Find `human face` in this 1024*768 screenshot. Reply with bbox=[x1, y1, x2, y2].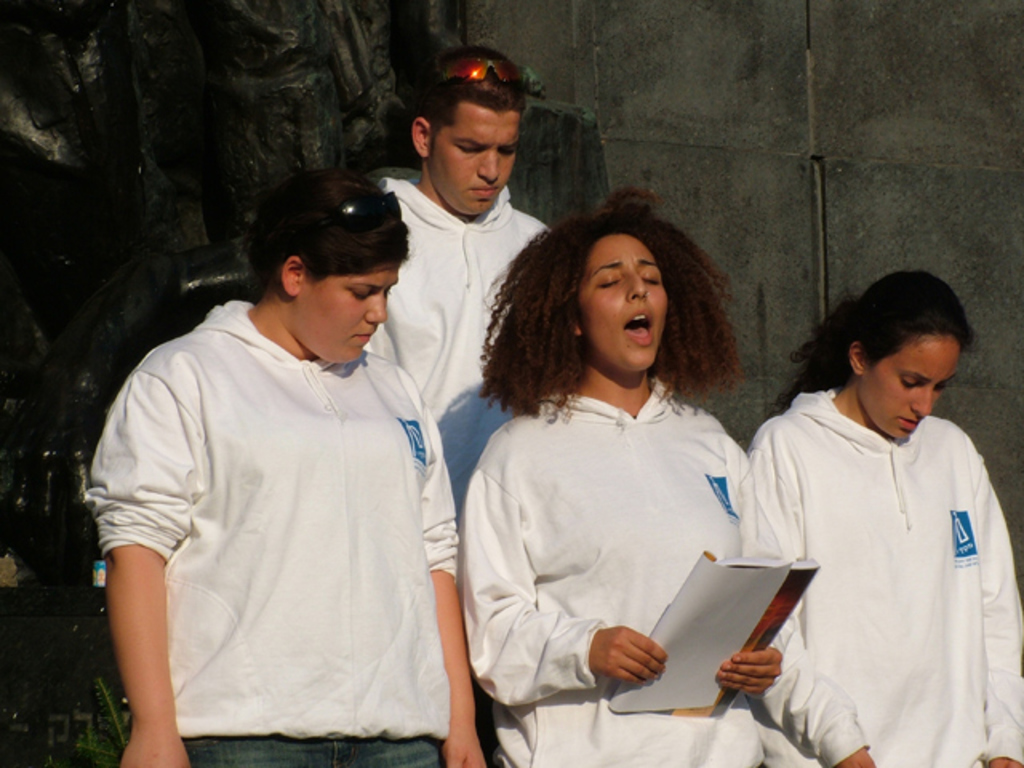
bbox=[298, 246, 406, 376].
